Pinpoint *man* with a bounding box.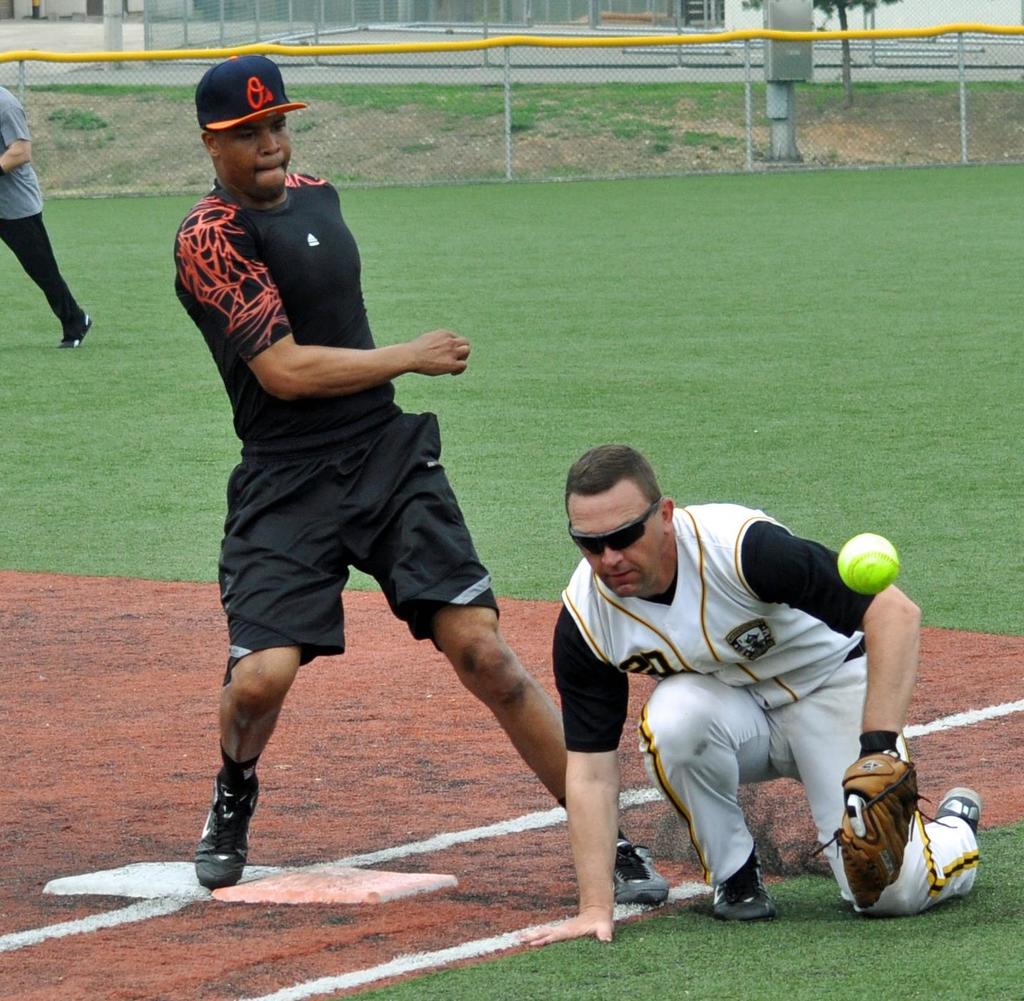
x1=520 y1=441 x2=983 y2=946.
